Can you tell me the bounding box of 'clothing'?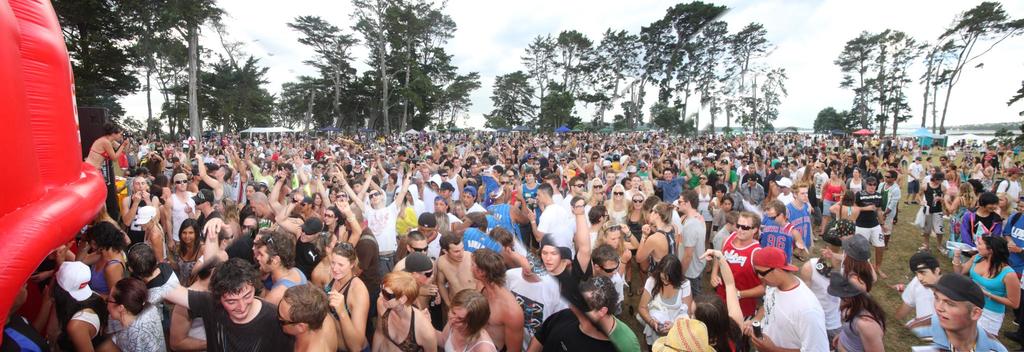
l=441, t=322, r=495, b=351.
